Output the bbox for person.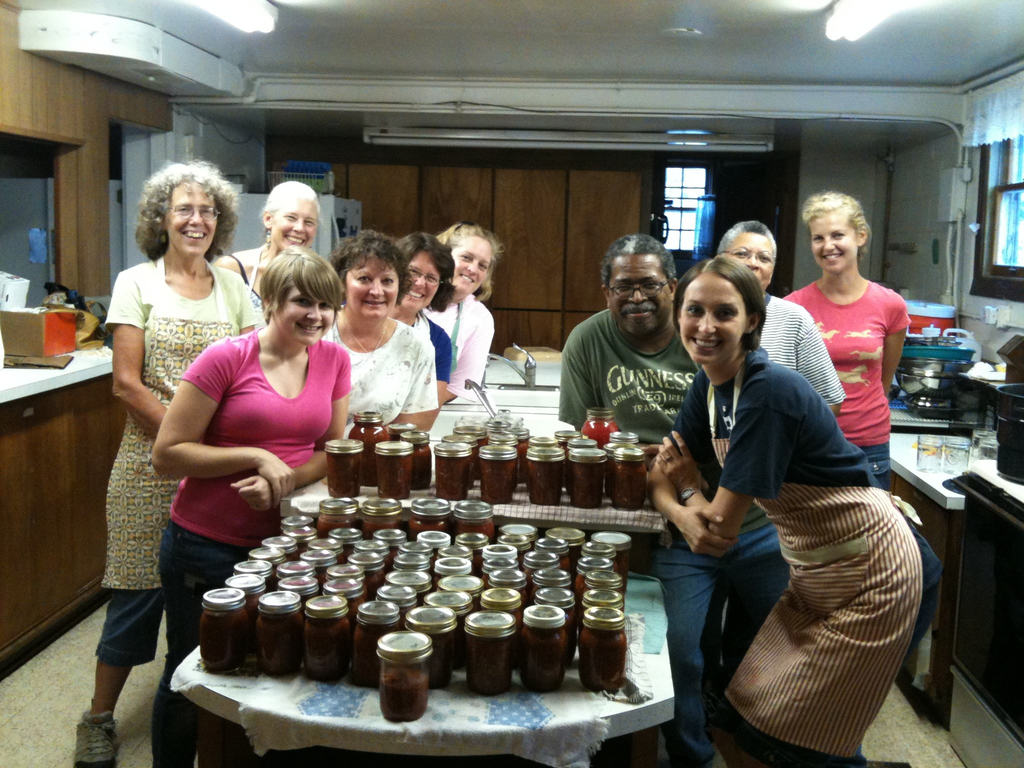
<box>559,232,797,767</box>.
